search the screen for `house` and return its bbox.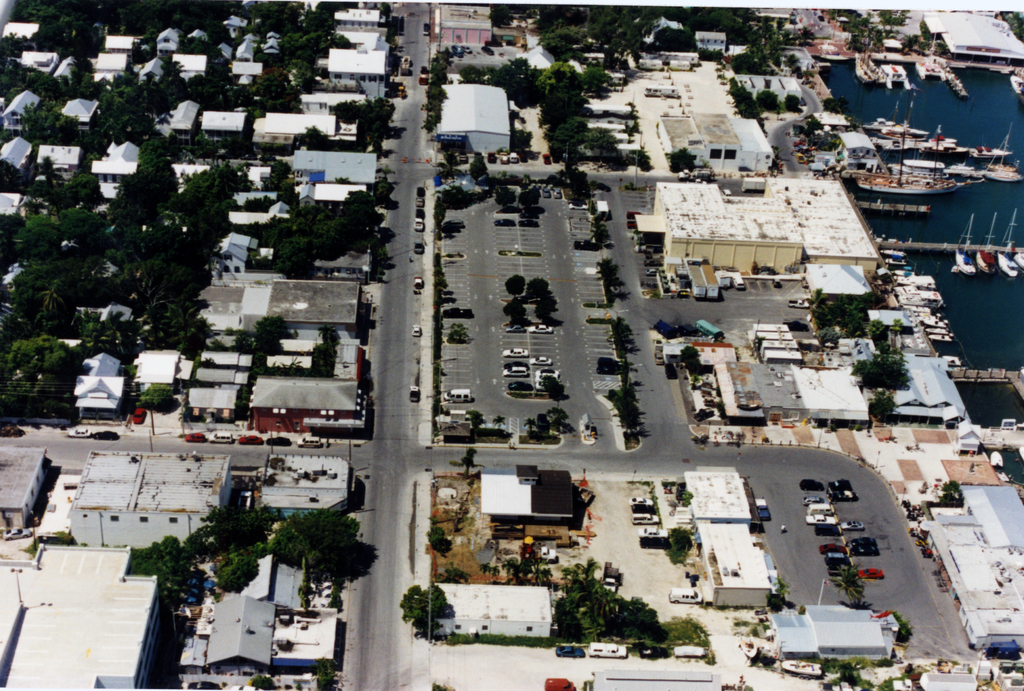
Found: {"x1": 173, "y1": 100, "x2": 200, "y2": 141}.
